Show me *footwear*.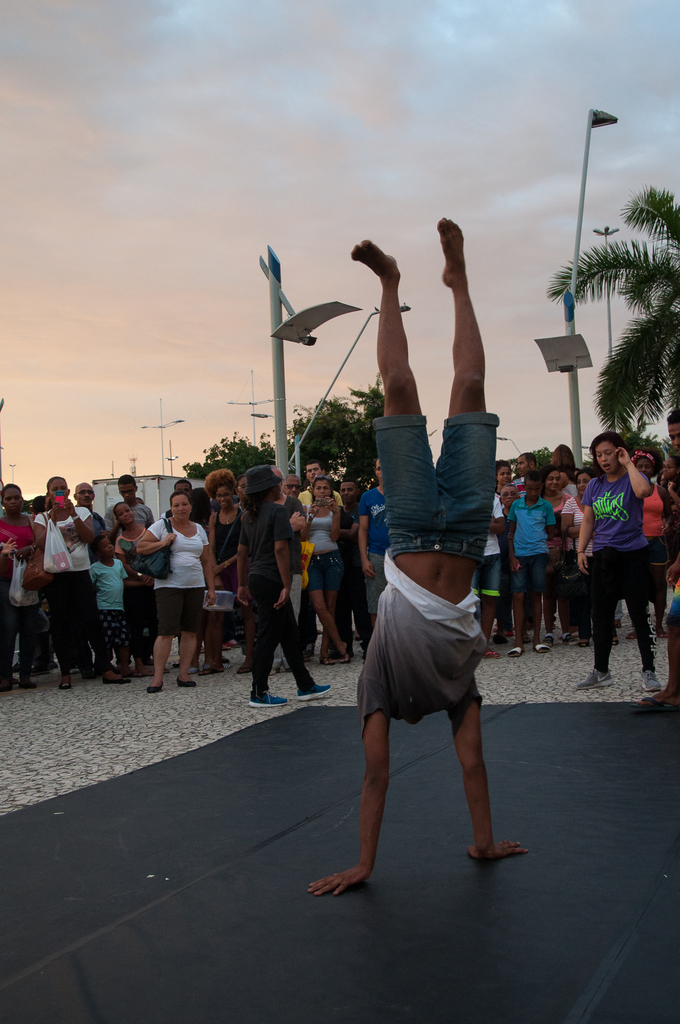
*footwear* is here: 576 637 591 648.
